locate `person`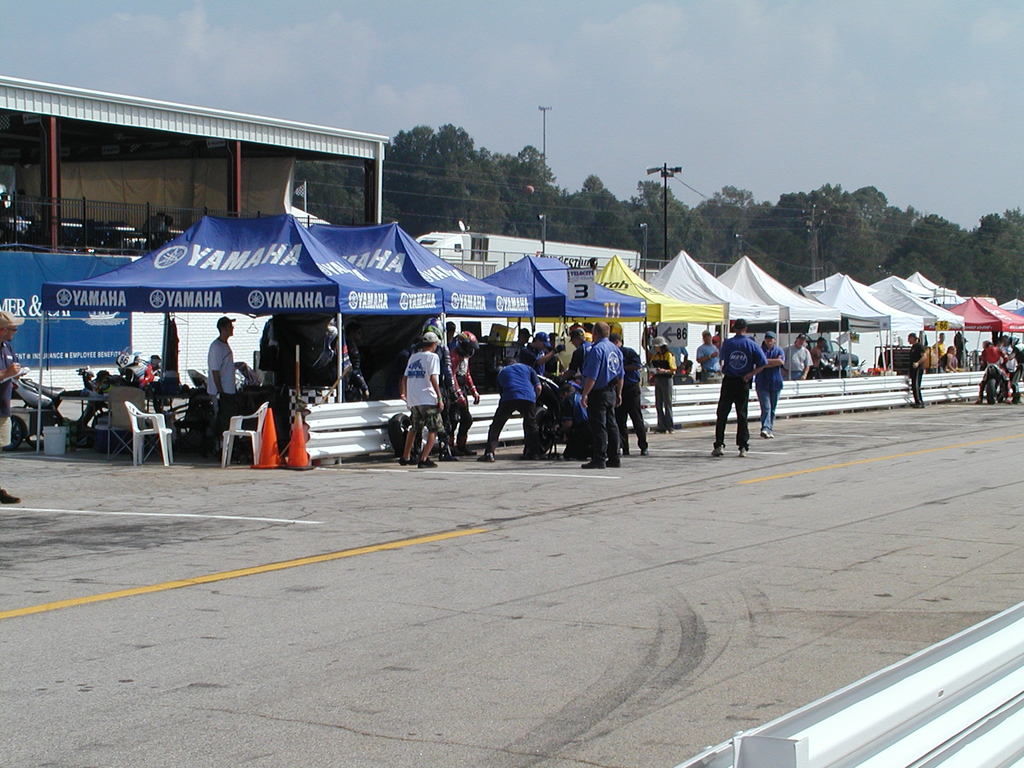
bbox=[976, 366, 1007, 402]
